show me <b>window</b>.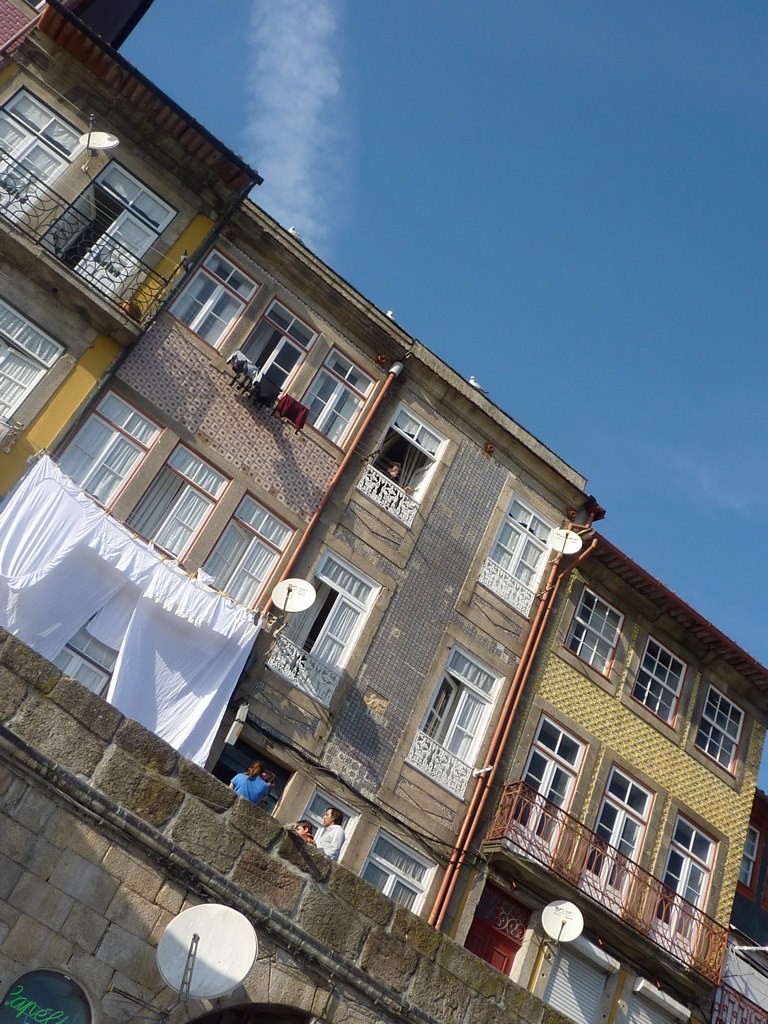
<b>window</b> is here: 51 388 161 510.
